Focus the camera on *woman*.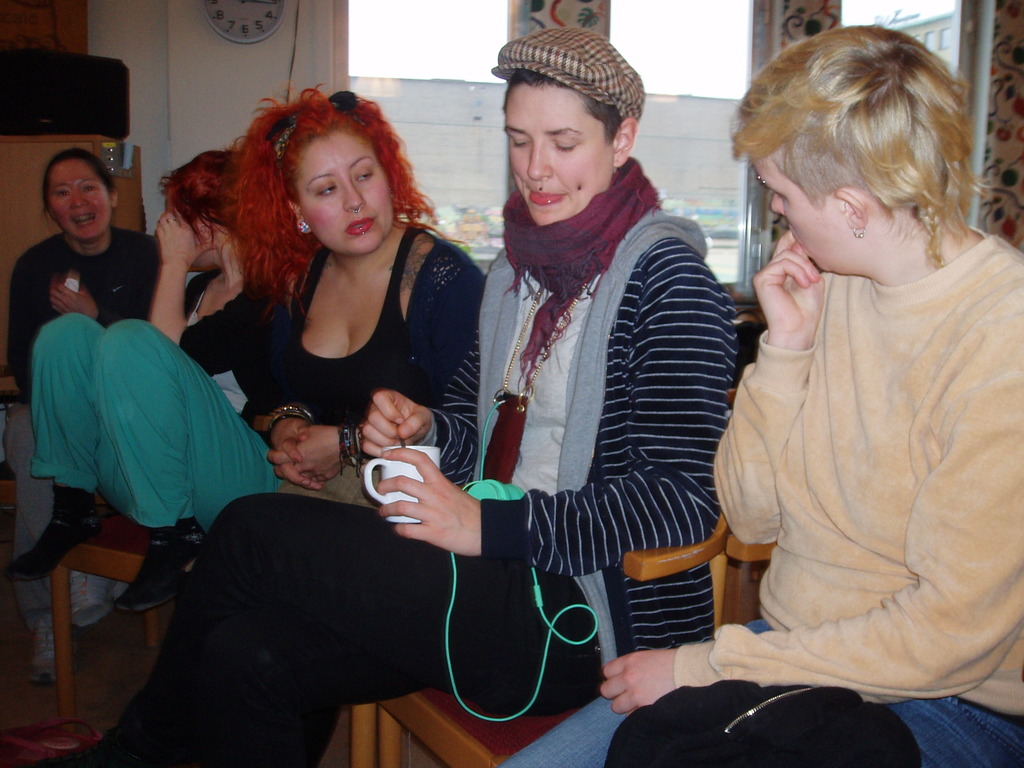
Focus region: <box>0,143,152,682</box>.
